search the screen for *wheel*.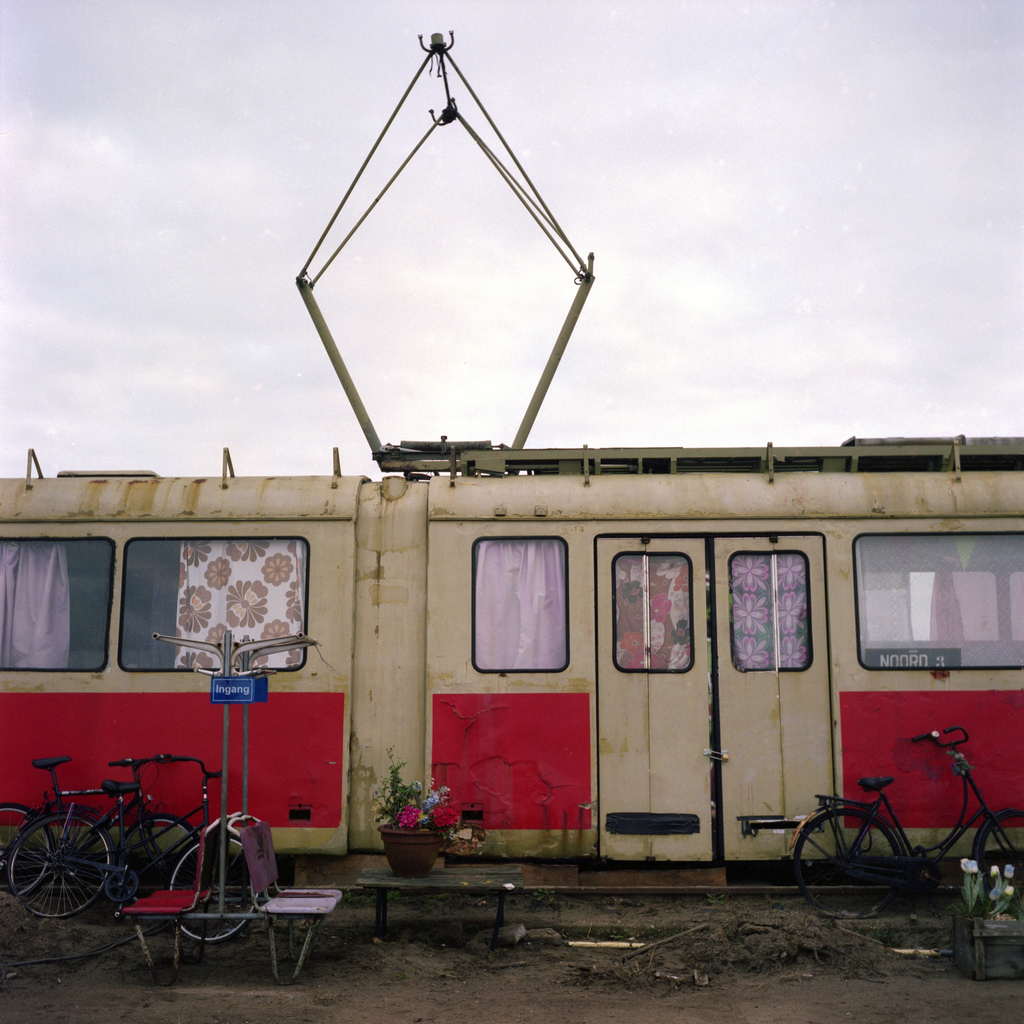
Found at 115/811/197/902.
